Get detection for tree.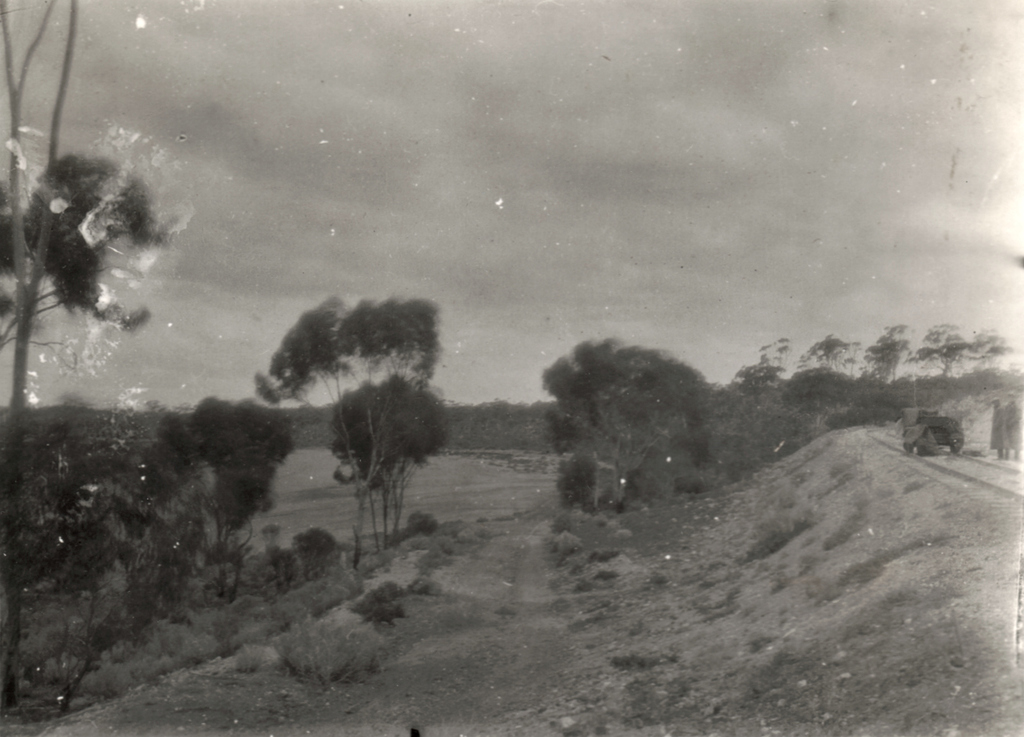
Detection: BBox(0, 0, 81, 721).
